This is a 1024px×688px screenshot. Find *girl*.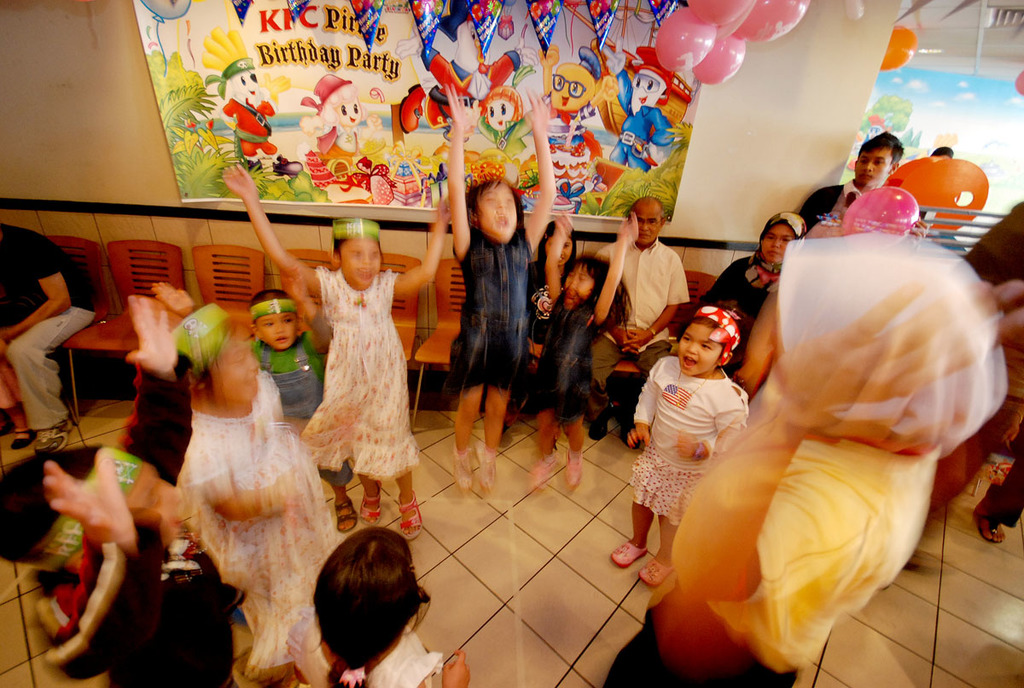
Bounding box: BBox(439, 82, 561, 491).
